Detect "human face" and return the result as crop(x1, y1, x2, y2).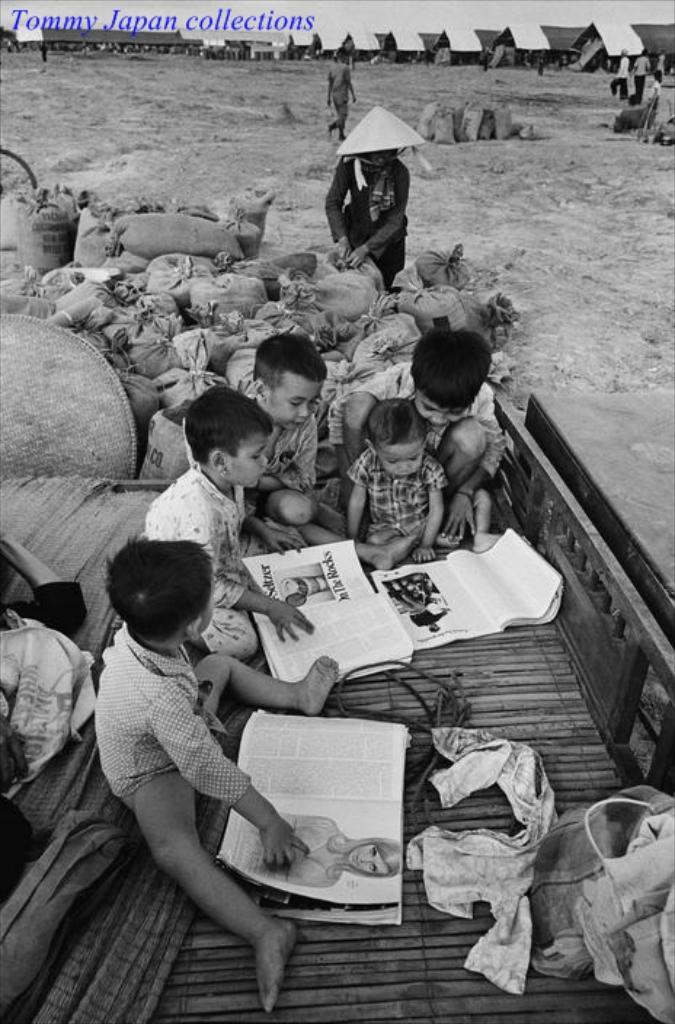
crop(223, 439, 268, 492).
